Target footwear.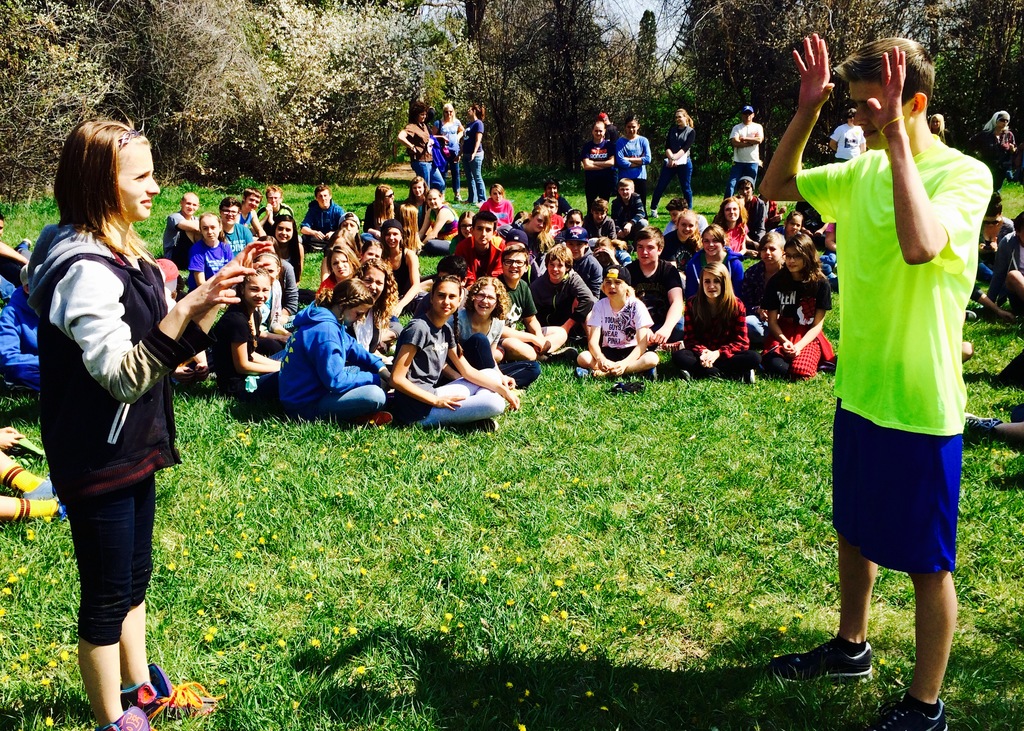
Target region: [left=124, top=668, right=226, bottom=717].
